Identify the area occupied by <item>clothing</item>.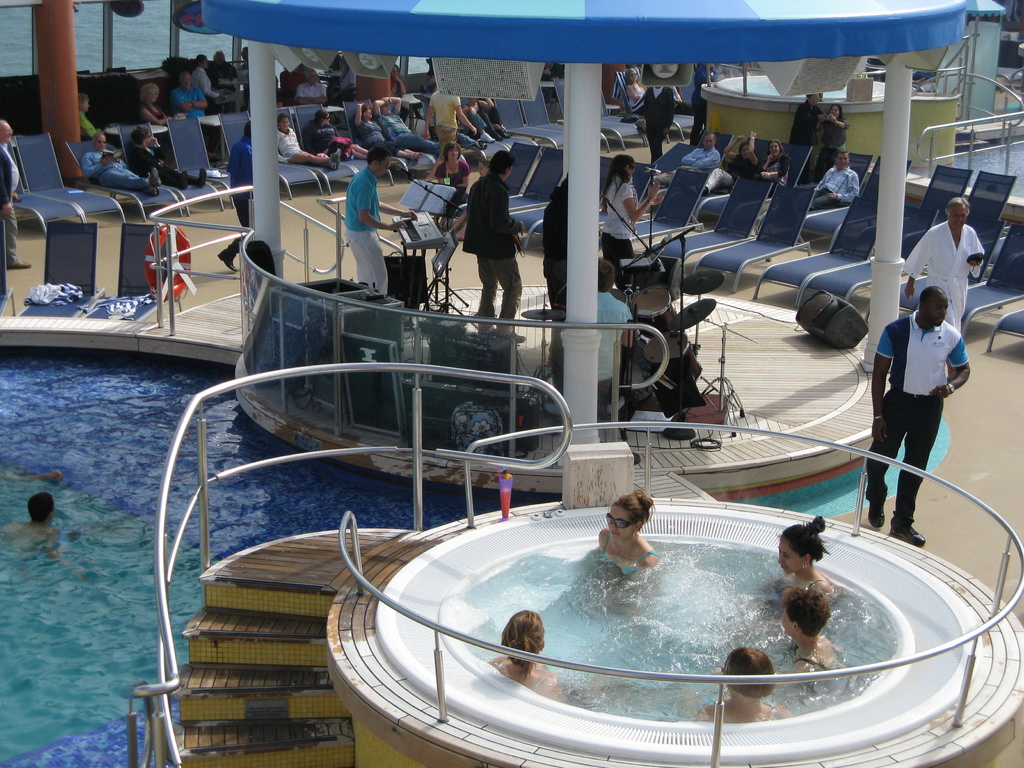
Area: x1=598 y1=531 x2=657 y2=580.
